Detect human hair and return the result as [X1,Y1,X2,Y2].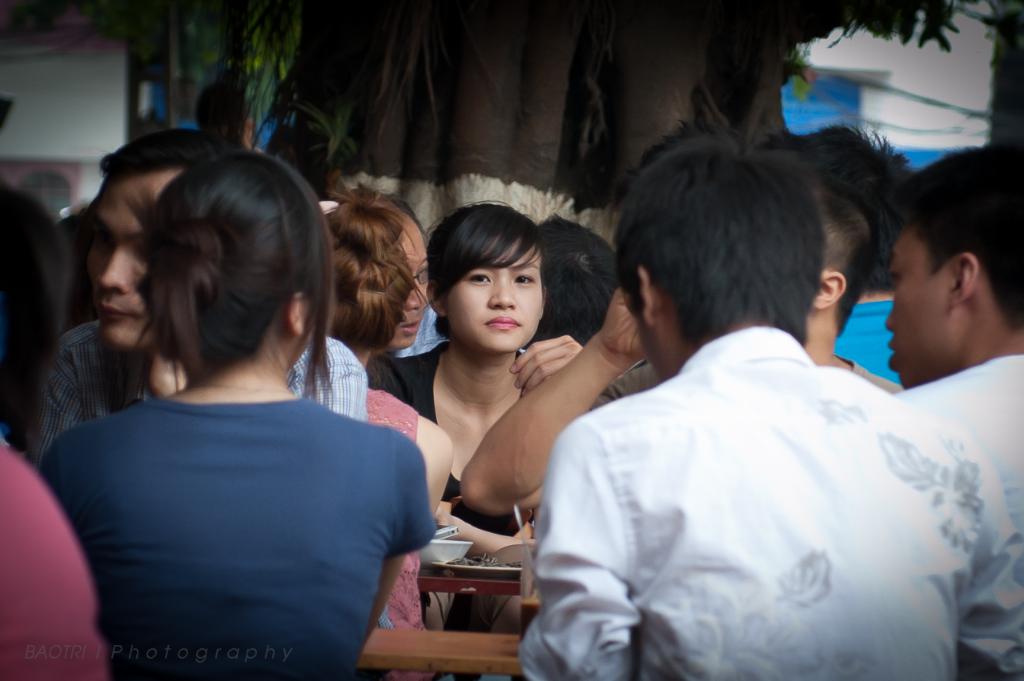
[765,118,908,354].
